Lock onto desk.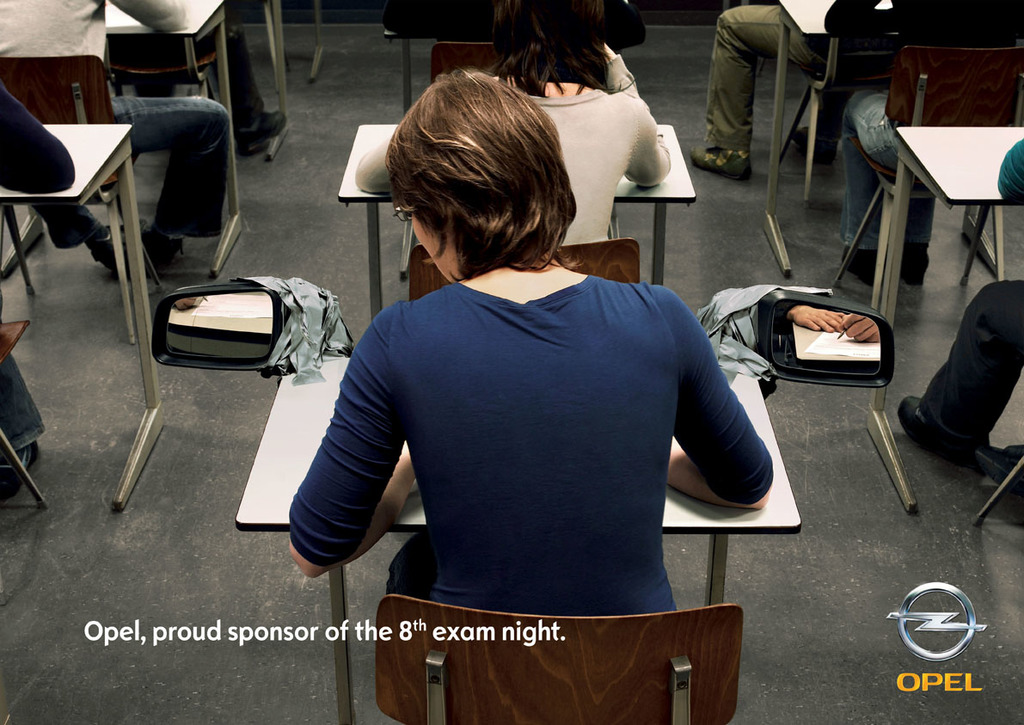
Locked: box(863, 120, 1023, 518).
